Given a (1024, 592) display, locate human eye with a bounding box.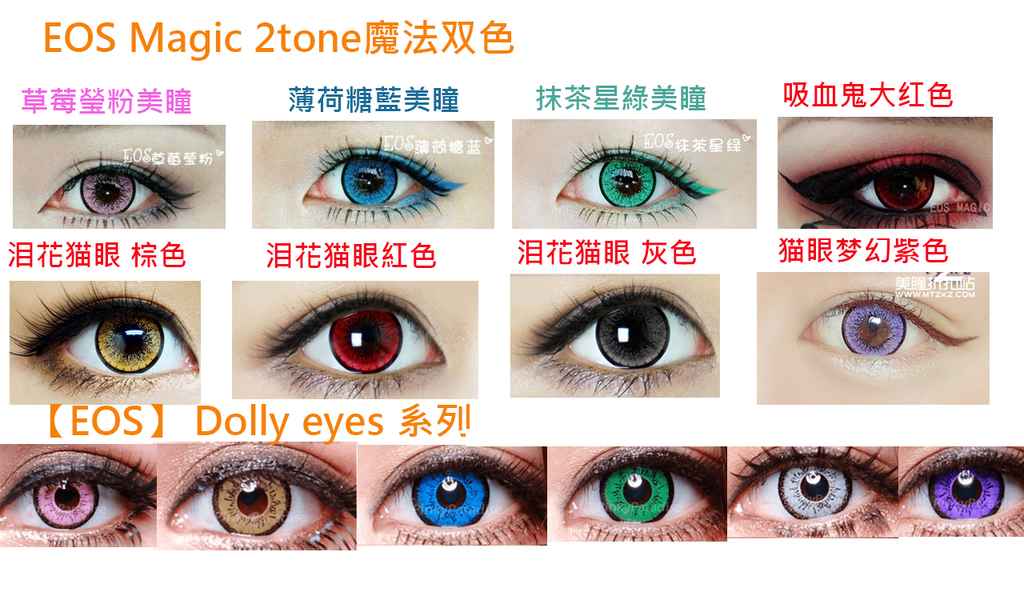
Located: box=[360, 443, 547, 545].
